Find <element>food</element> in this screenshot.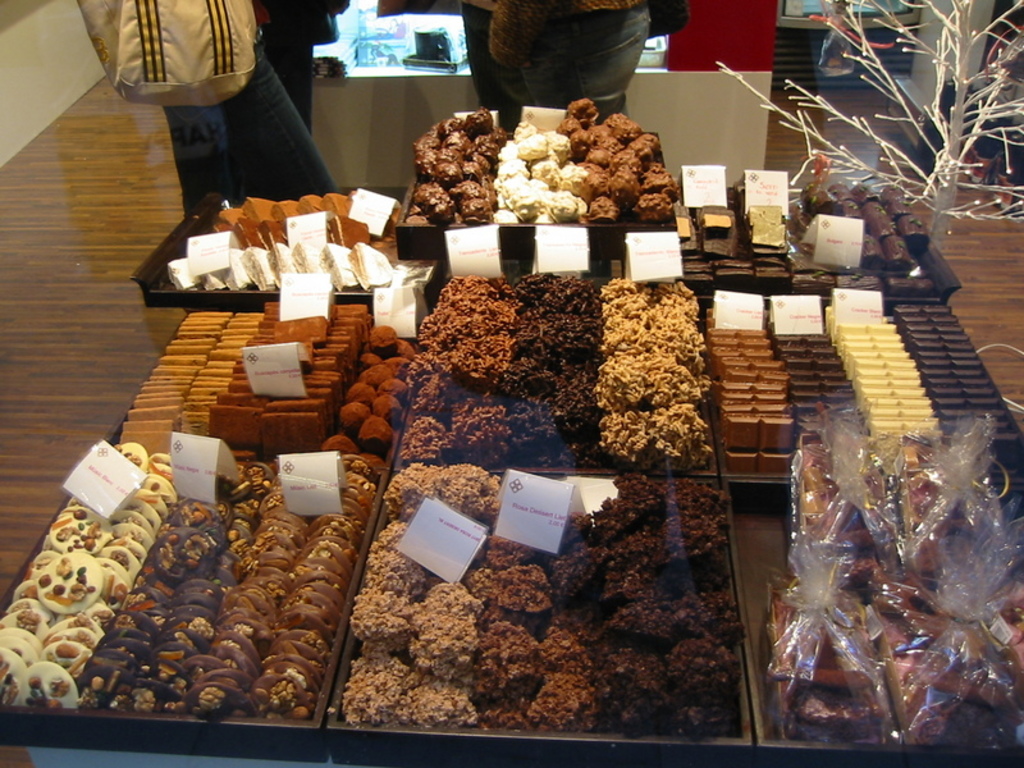
The bounding box for <element>food</element> is detection(751, 224, 786, 246).
